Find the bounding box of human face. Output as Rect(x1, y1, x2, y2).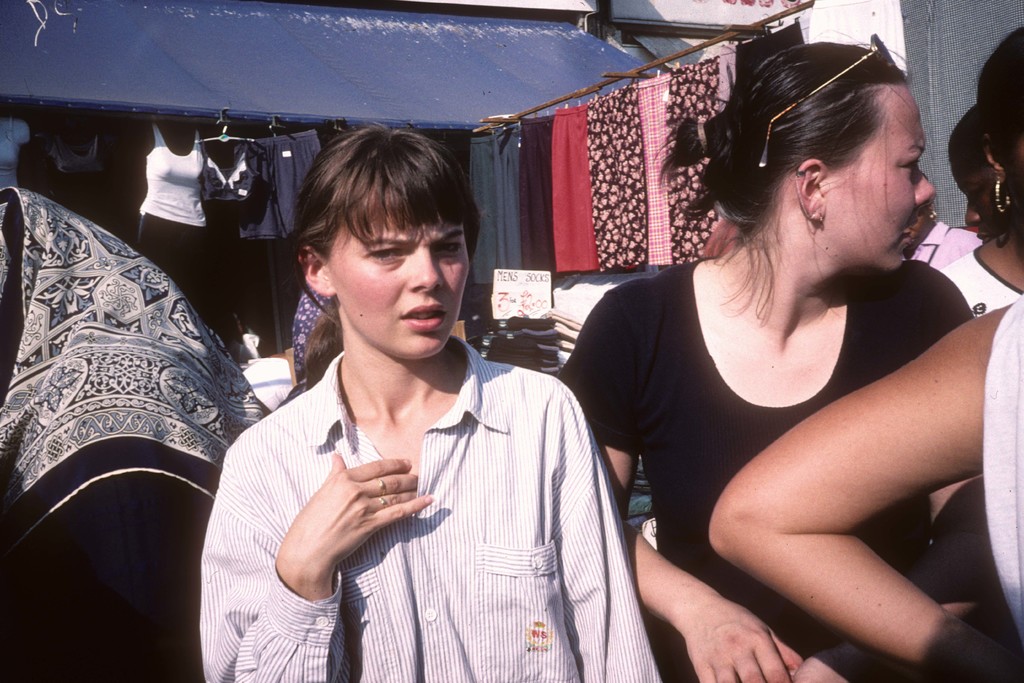
Rect(328, 219, 470, 359).
